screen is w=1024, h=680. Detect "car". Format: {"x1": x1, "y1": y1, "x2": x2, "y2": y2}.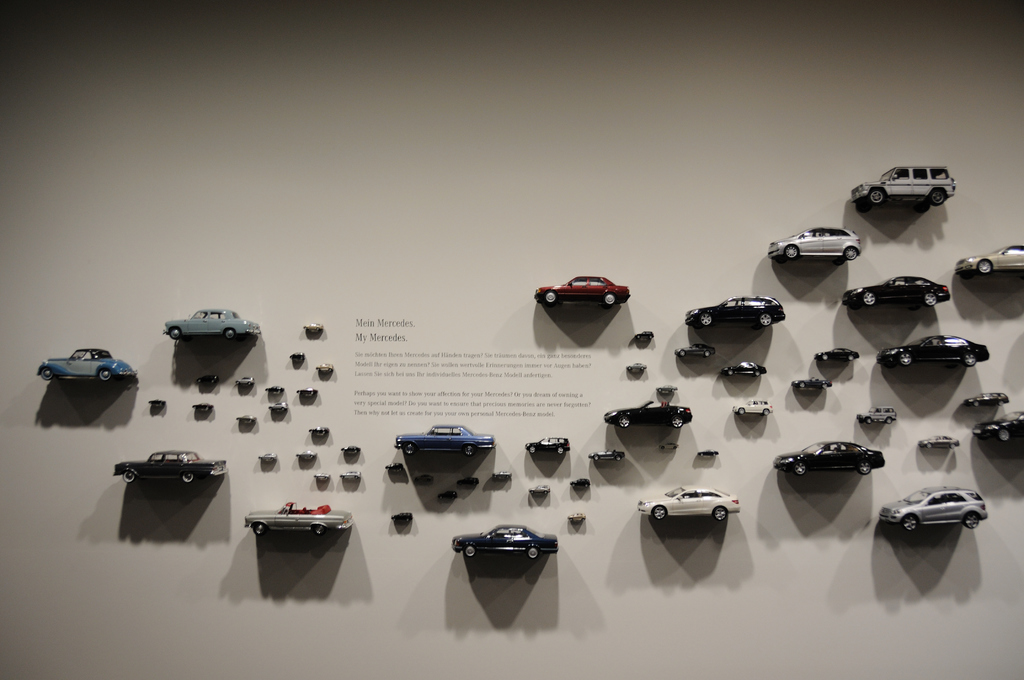
{"x1": 570, "y1": 478, "x2": 589, "y2": 487}.
